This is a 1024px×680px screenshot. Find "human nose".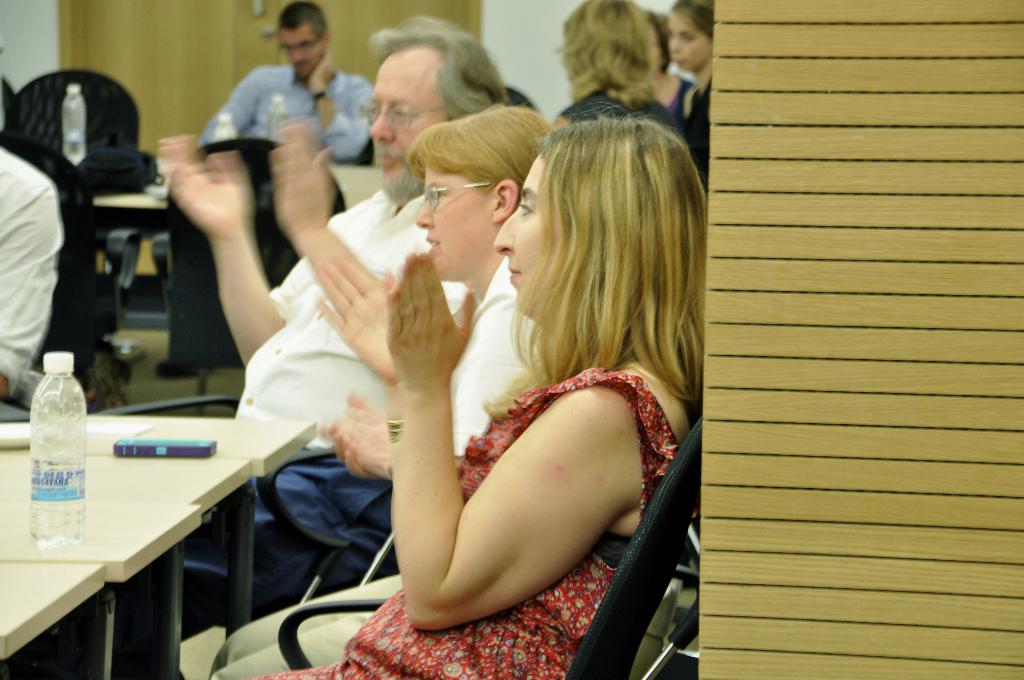
Bounding box: locate(413, 195, 435, 233).
